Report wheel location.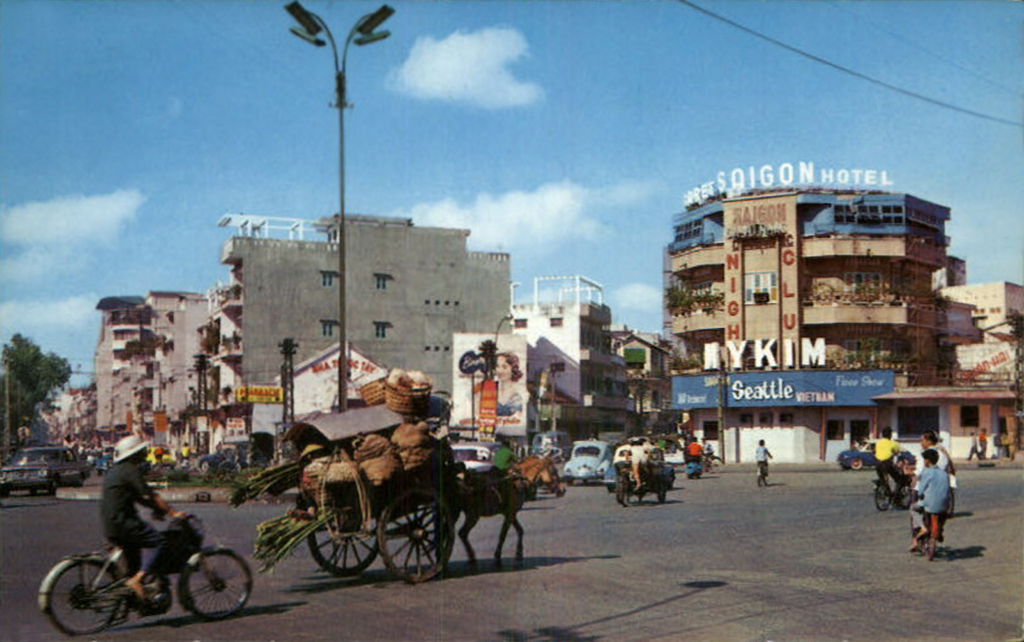
Report: x1=308 y1=511 x2=385 y2=579.
